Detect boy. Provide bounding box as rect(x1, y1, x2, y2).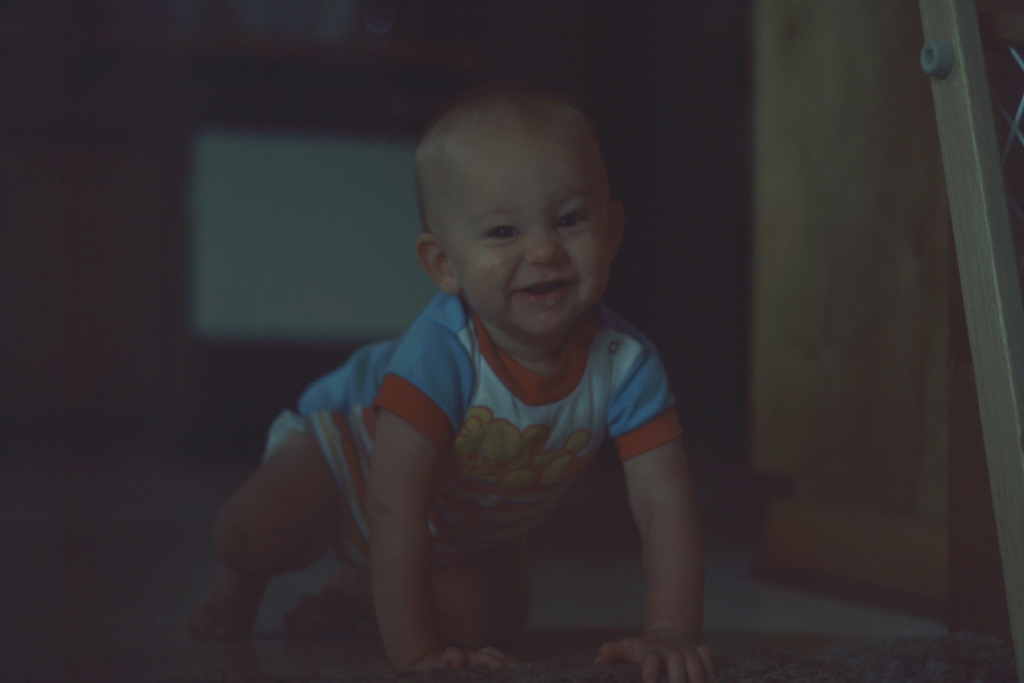
rect(189, 91, 715, 682).
